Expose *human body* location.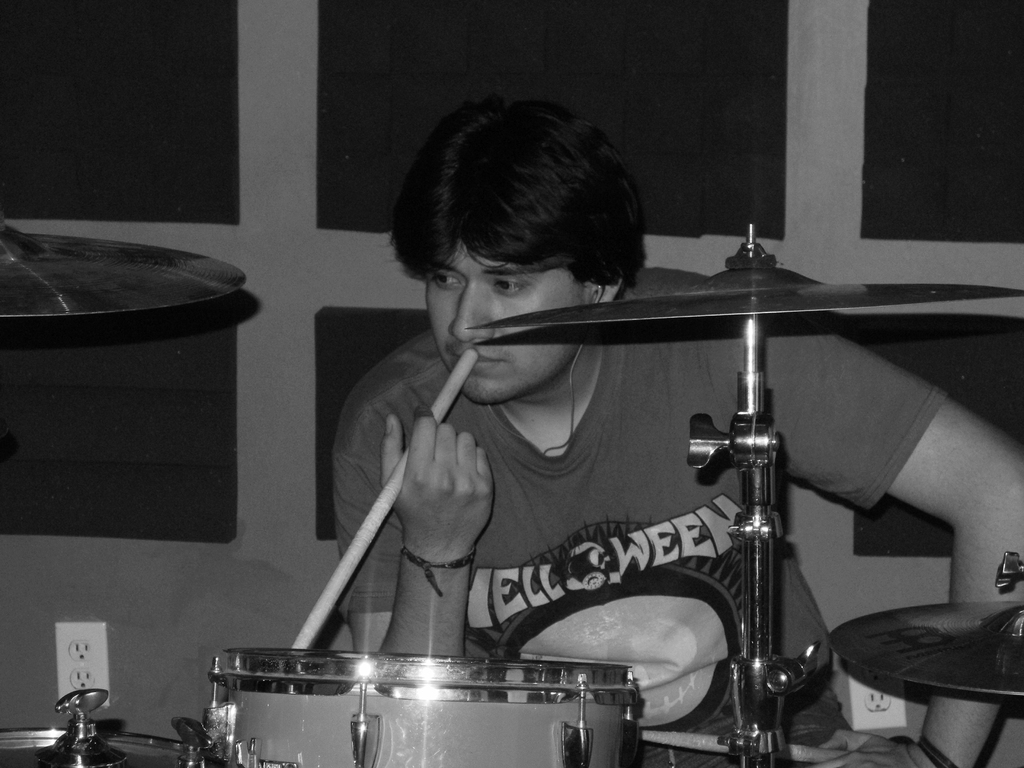
Exposed at rect(335, 97, 1023, 767).
